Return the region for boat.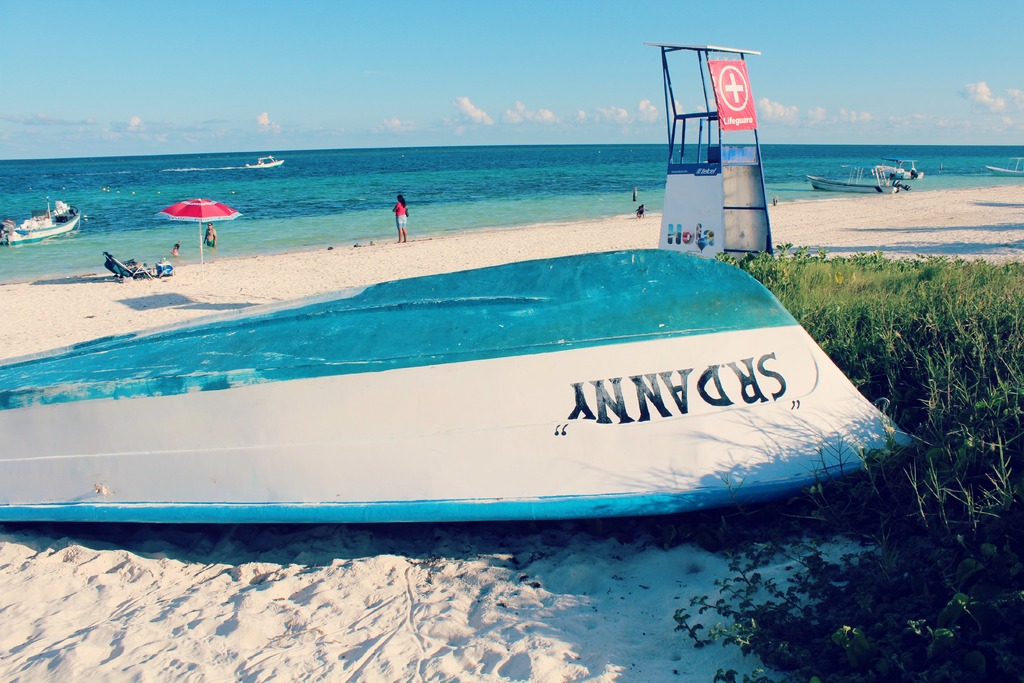
crop(812, 167, 904, 195).
